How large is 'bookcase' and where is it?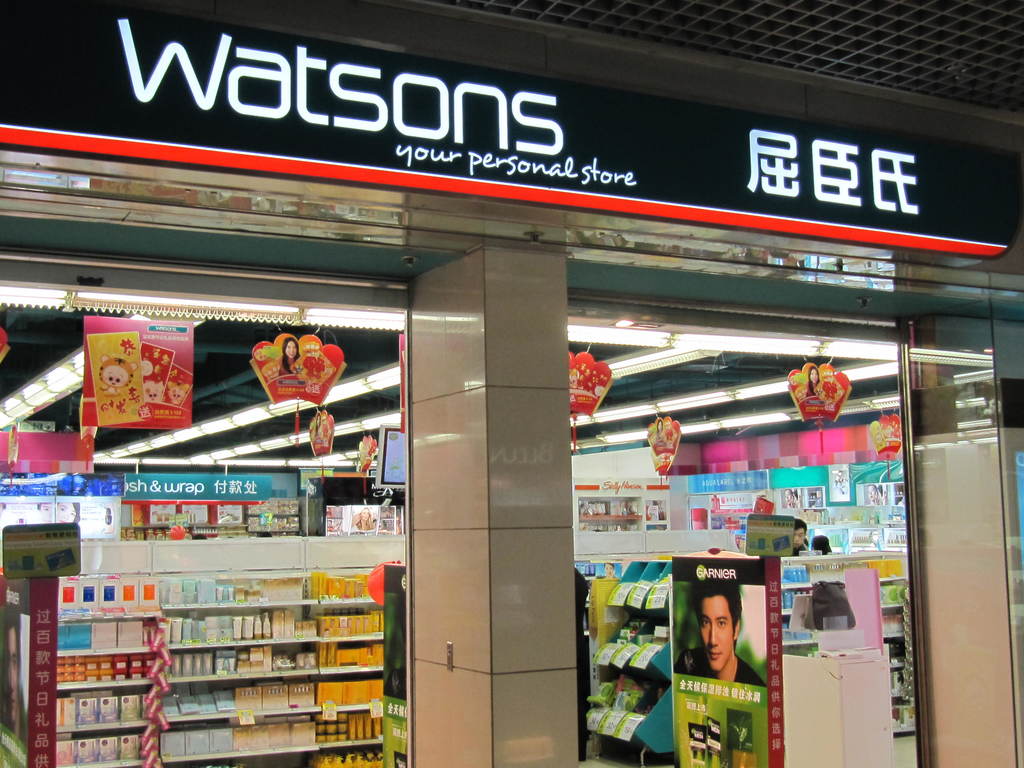
Bounding box: locate(45, 532, 419, 747).
